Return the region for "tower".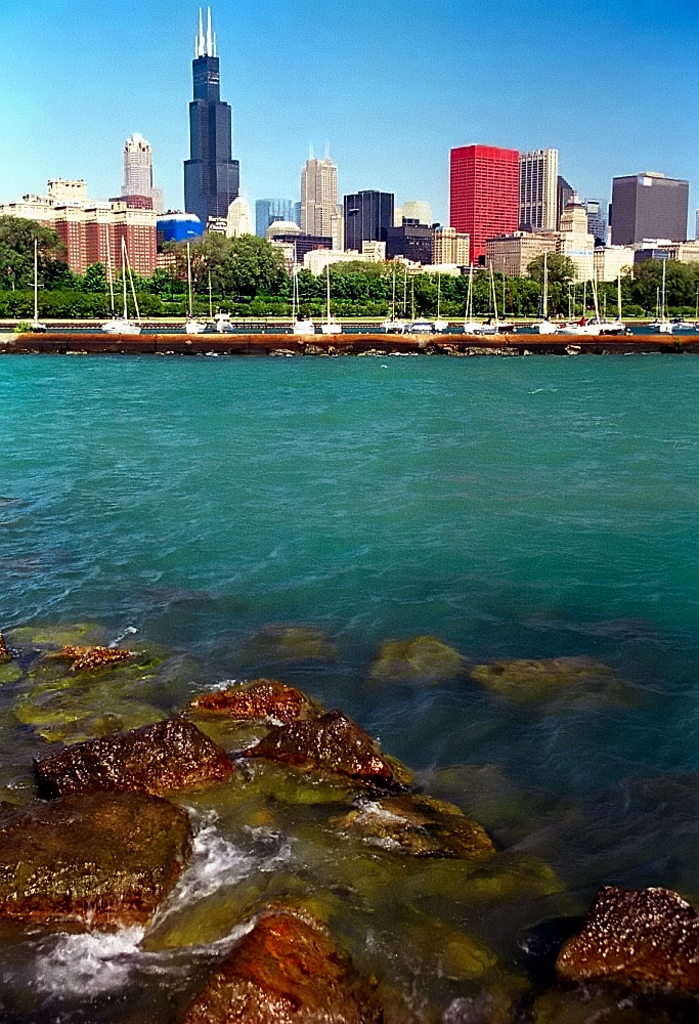
611, 172, 686, 247.
